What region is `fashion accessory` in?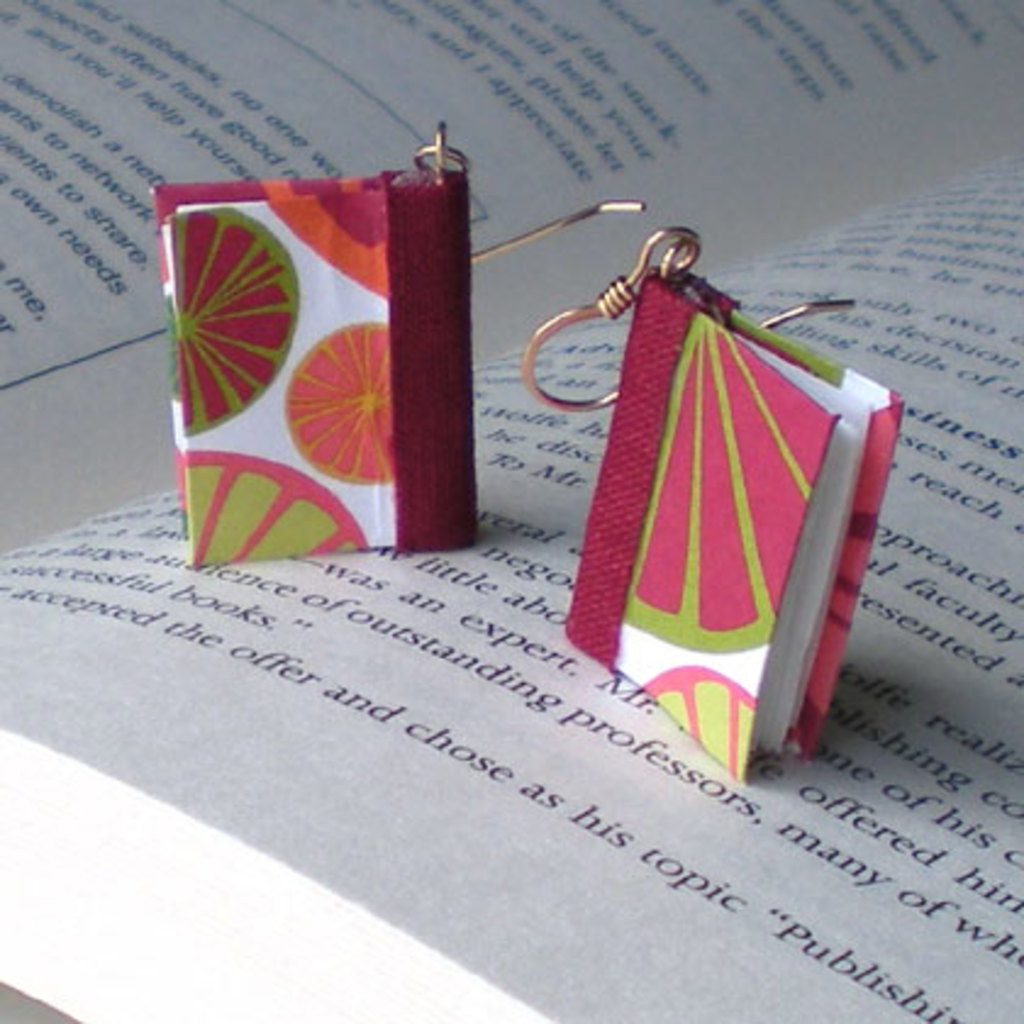
137/115/478/573.
